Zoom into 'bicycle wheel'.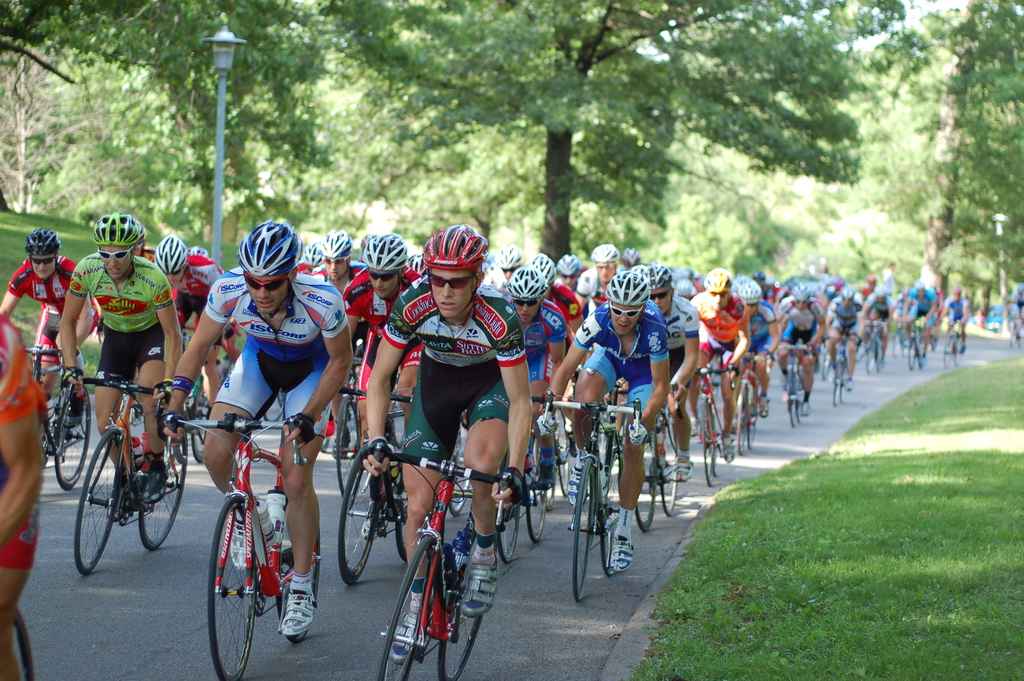
Zoom target: [left=831, top=364, right=840, bottom=402].
